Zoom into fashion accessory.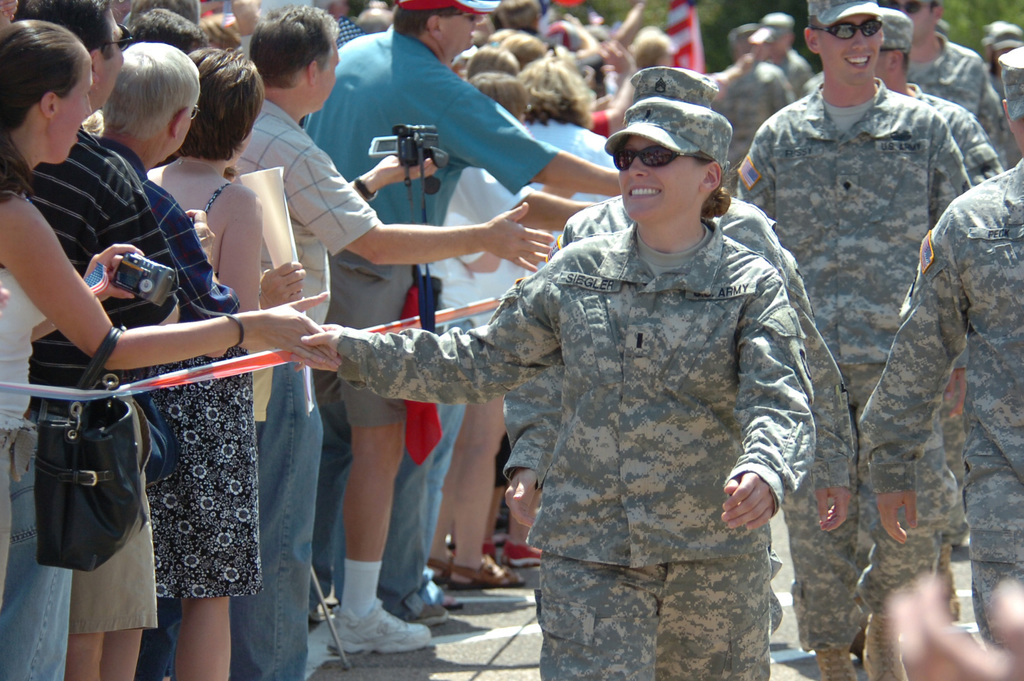
Zoom target: bbox(440, 556, 527, 592).
